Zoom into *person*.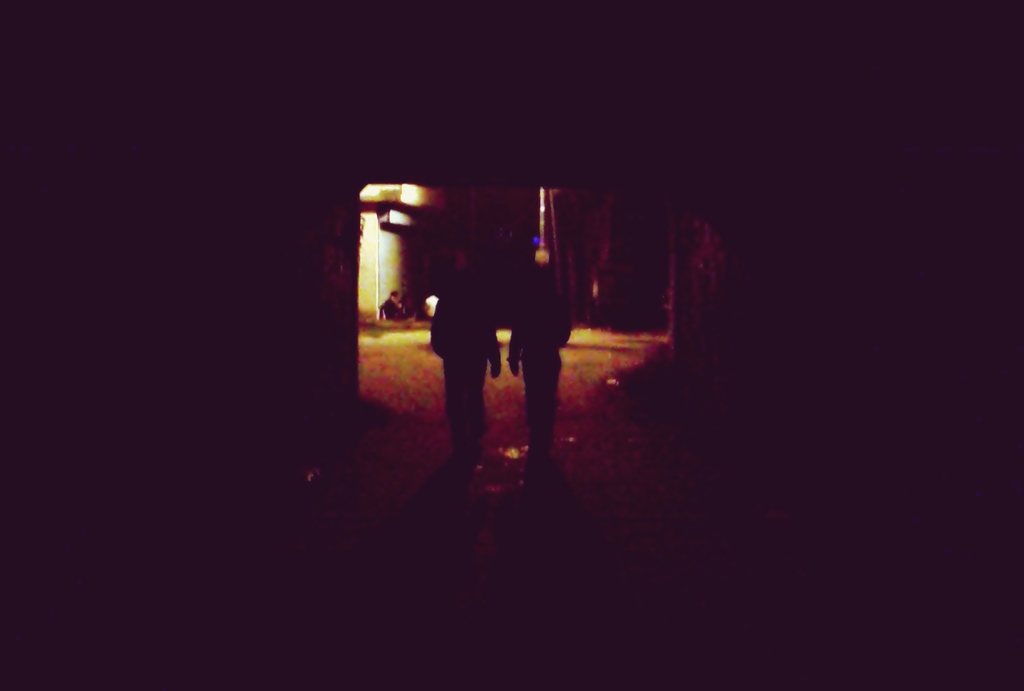
Zoom target: x1=420 y1=276 x2=500 y2=455.
